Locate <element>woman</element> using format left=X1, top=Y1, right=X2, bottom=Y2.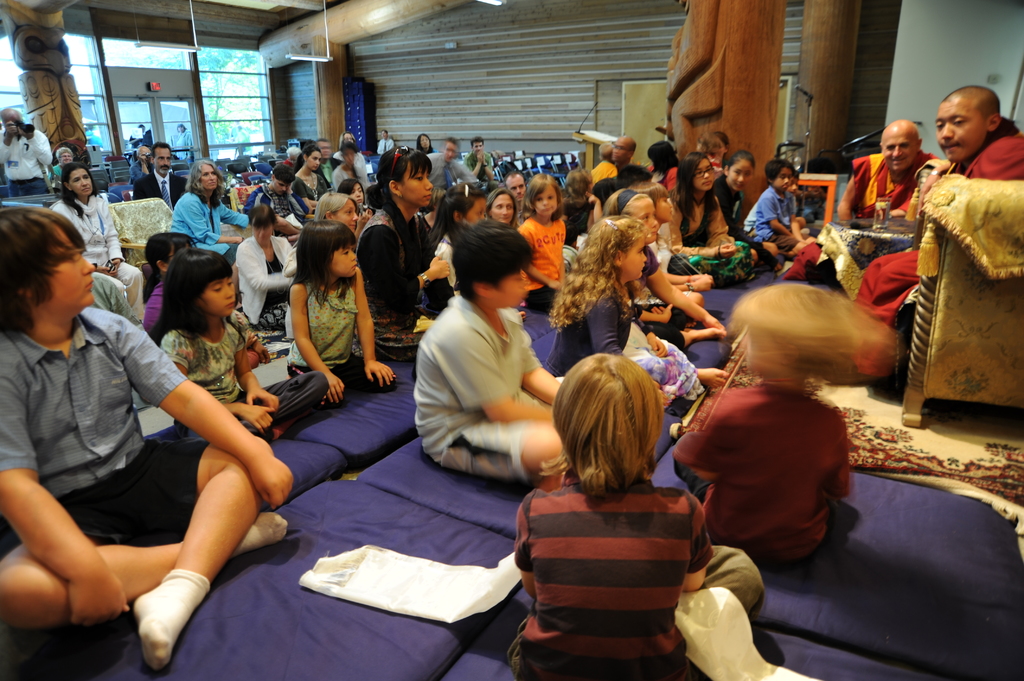
left=289, top=143, right=332, bottom=216.
